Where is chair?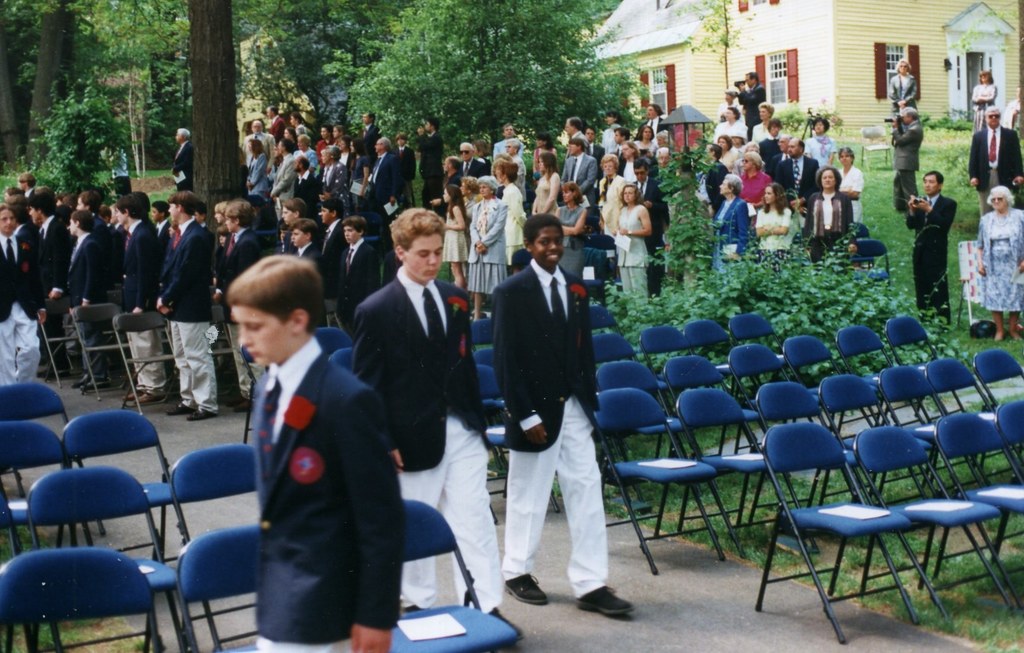
select_region(15, 462, 181, 603).
